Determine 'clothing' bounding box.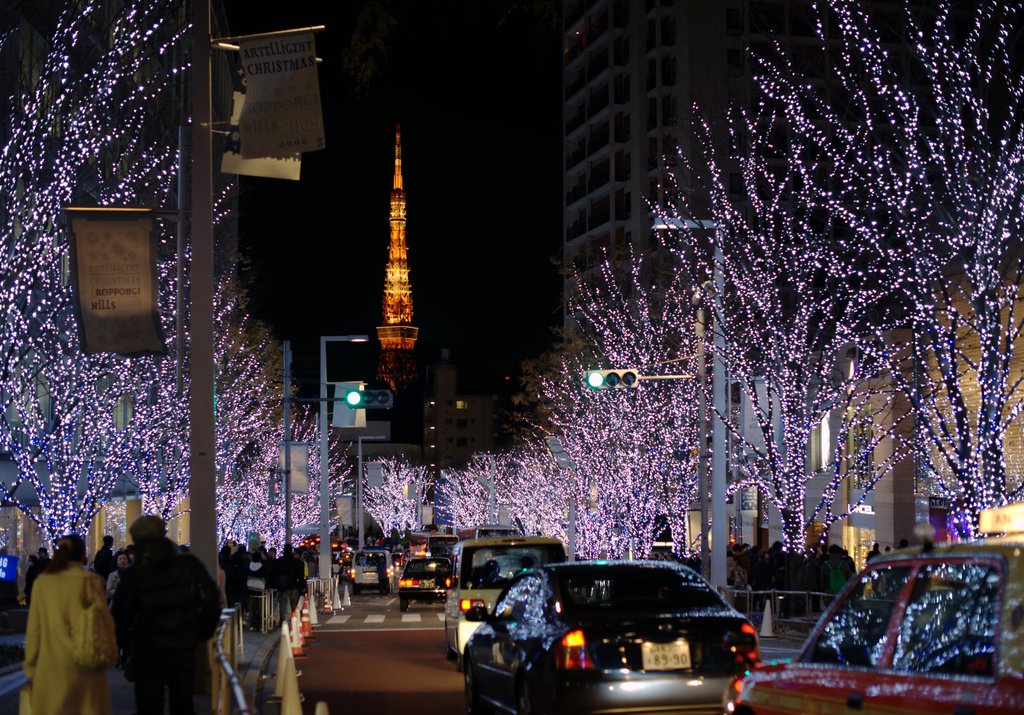
Determined: {"left": 109, "top": 543, "right": 227, "bottom": 714}.
